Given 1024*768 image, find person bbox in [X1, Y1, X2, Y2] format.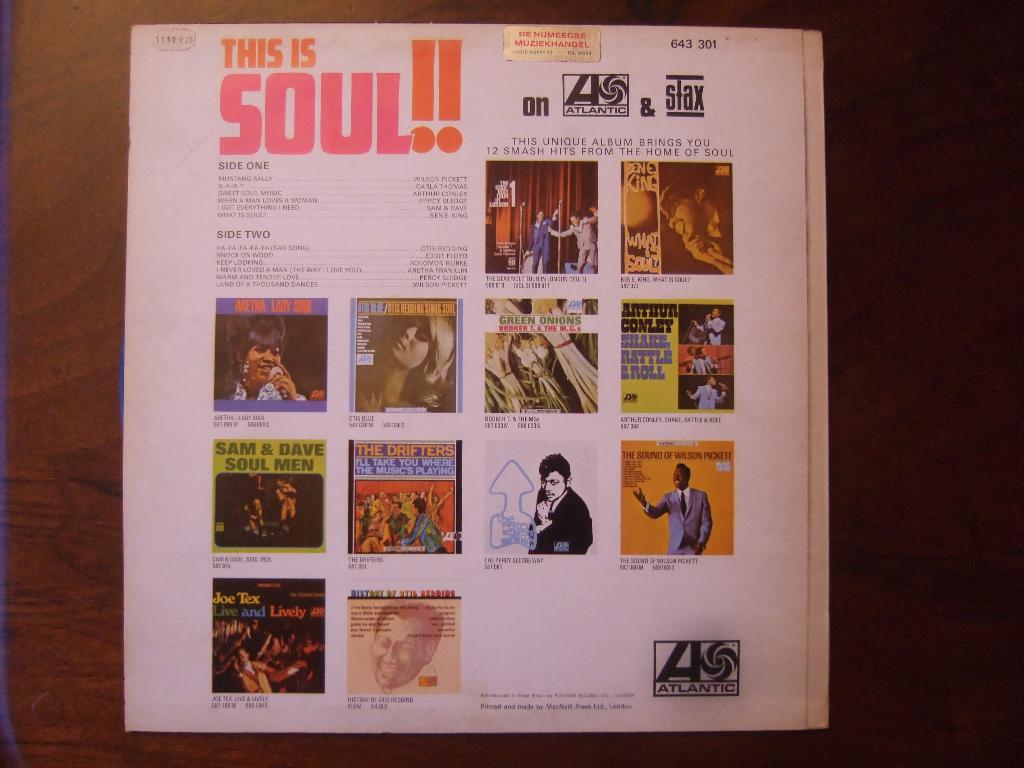
[220, 316, 306, 404].
